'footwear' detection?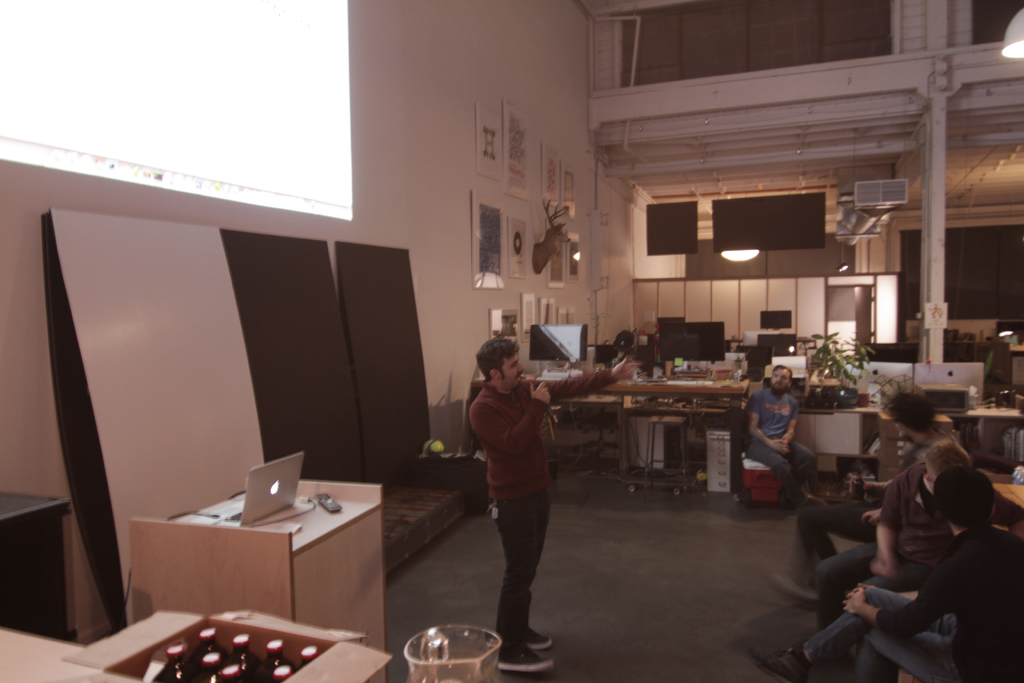
x1=497, y1=648, x2=554, y2=675
